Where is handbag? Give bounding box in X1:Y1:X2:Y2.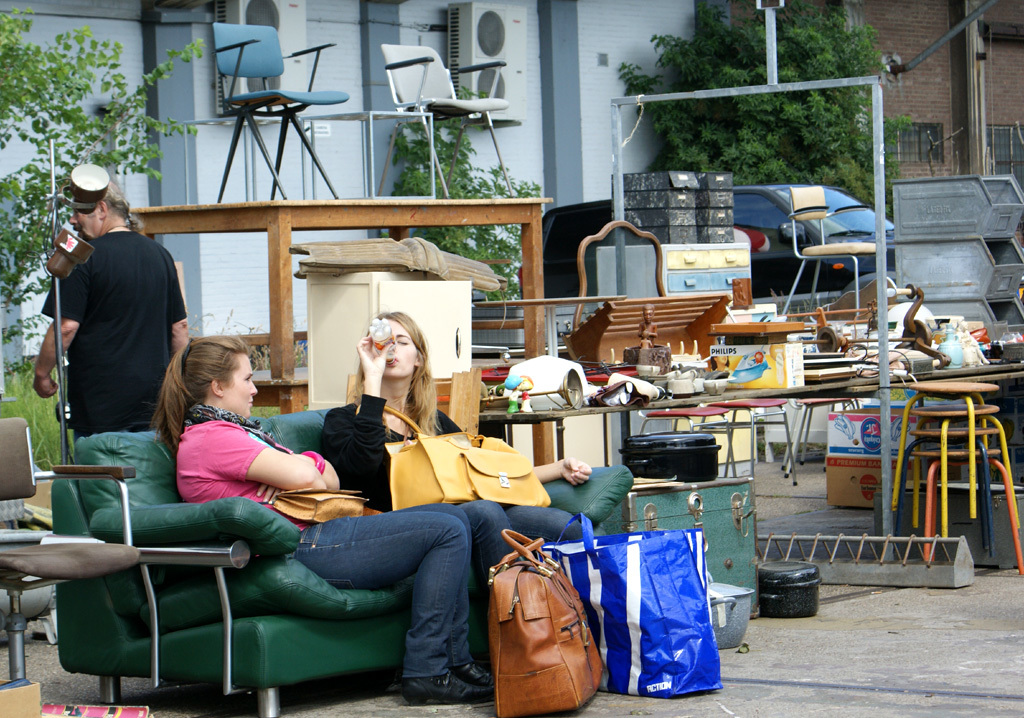
380:406:555:512.
